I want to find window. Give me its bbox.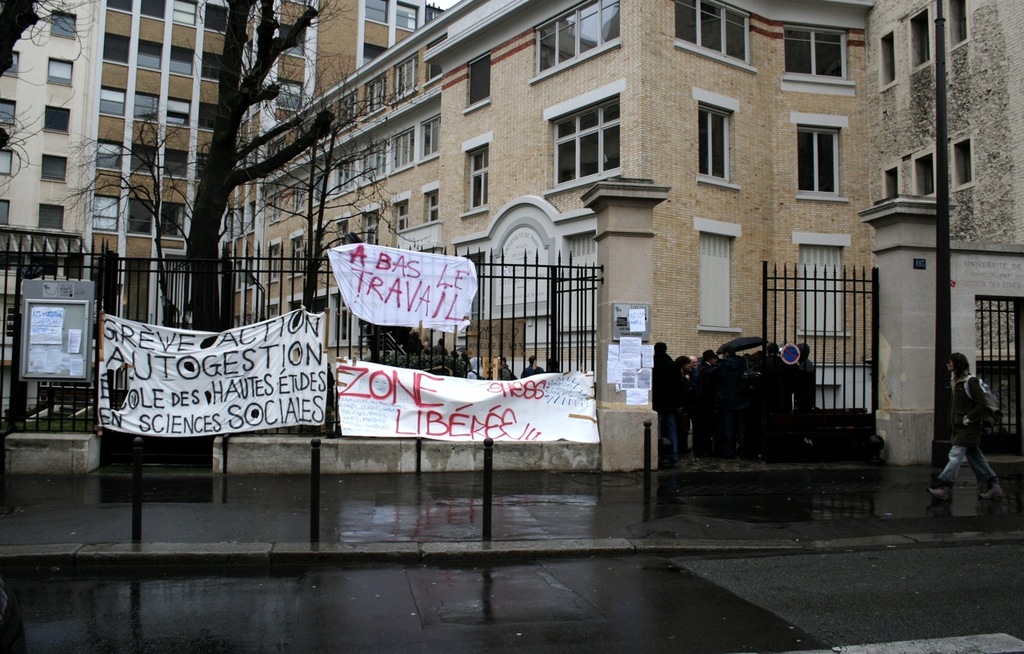
box=[107, 0, 133, 14].
